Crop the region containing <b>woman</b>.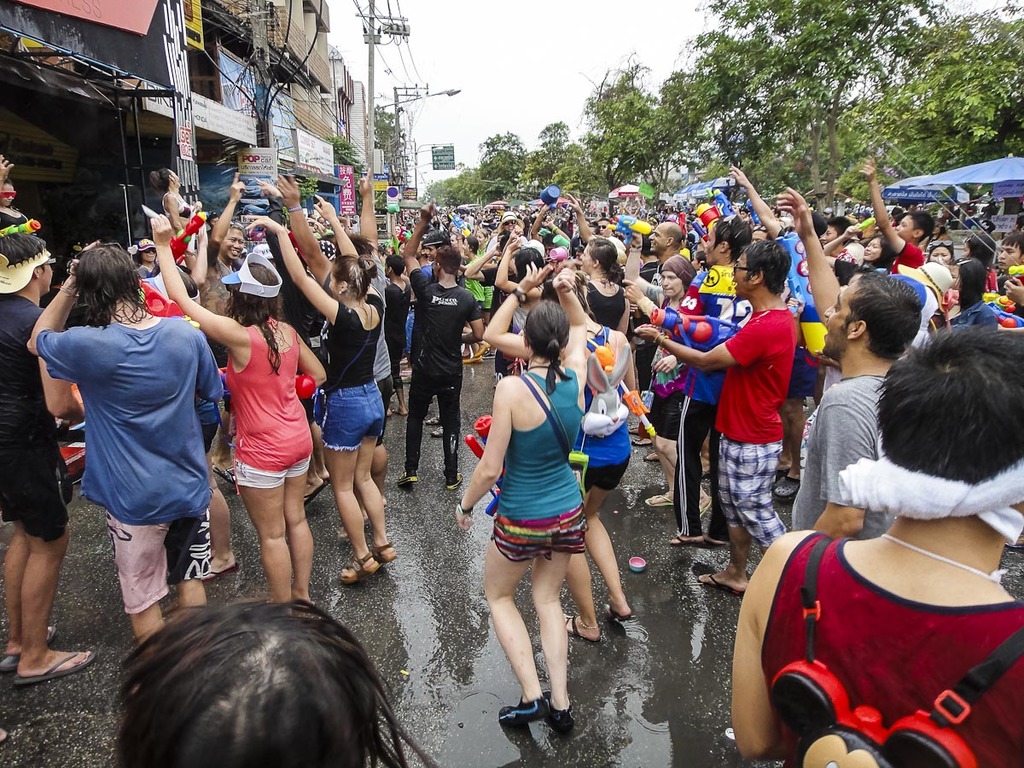
Crop region: bbox=[818, 228, 890, 293].
